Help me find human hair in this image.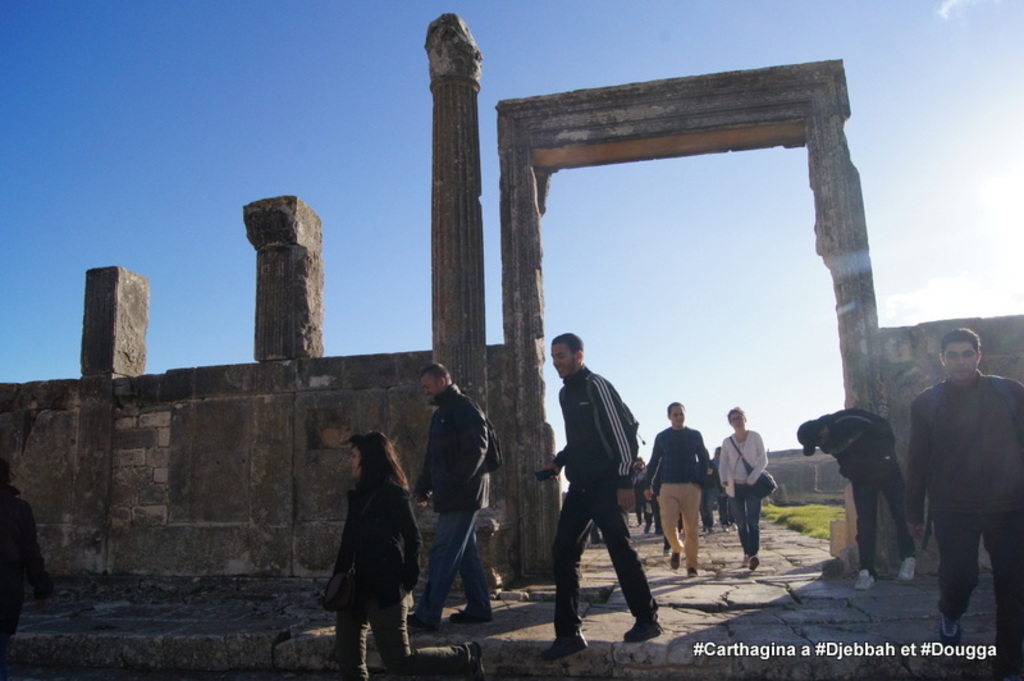
Found it: rect(420, 361, 445, 379).
